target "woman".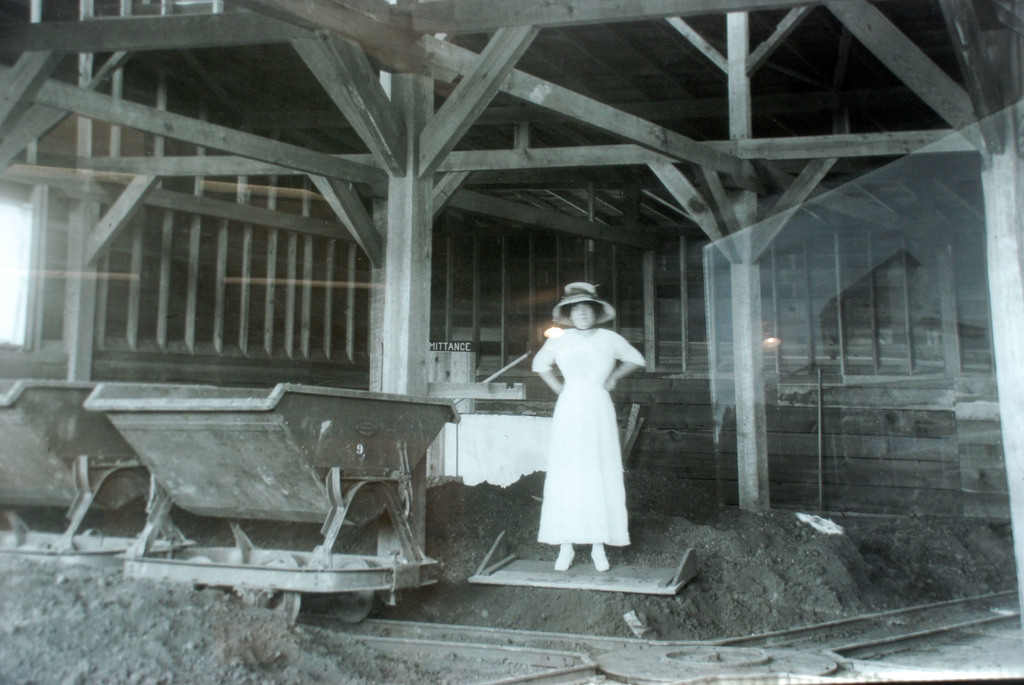
Target region: locate(523, 273, 649, 570).
